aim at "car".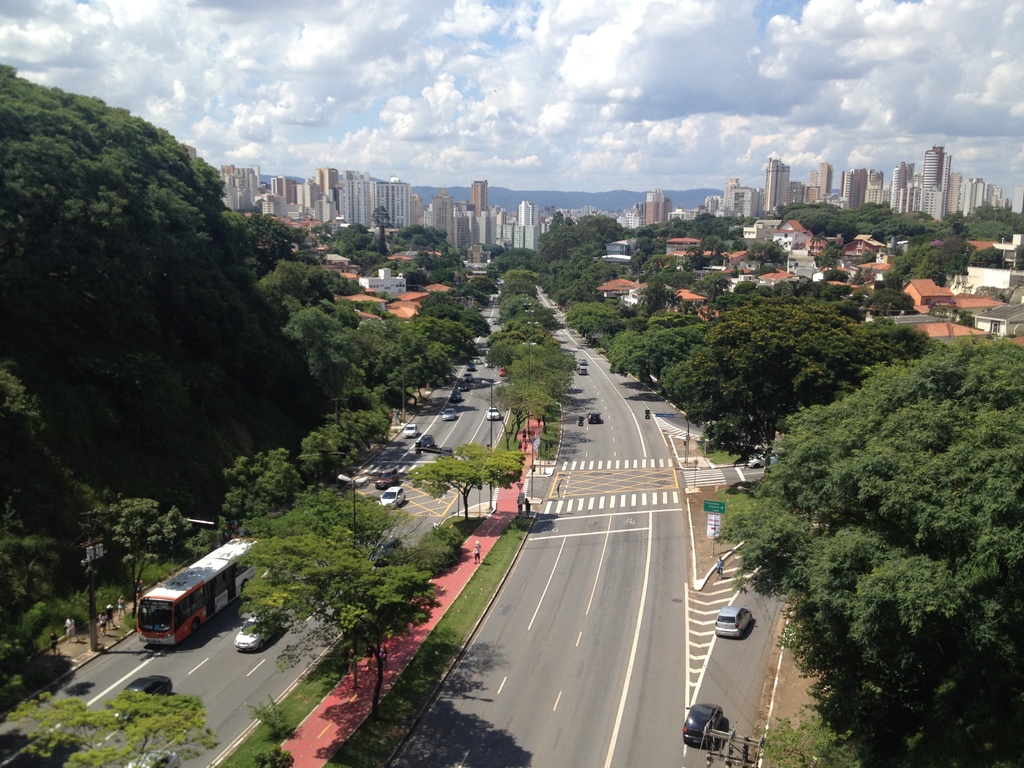
Aimed at bbox=(713, 606, 750, 639).
